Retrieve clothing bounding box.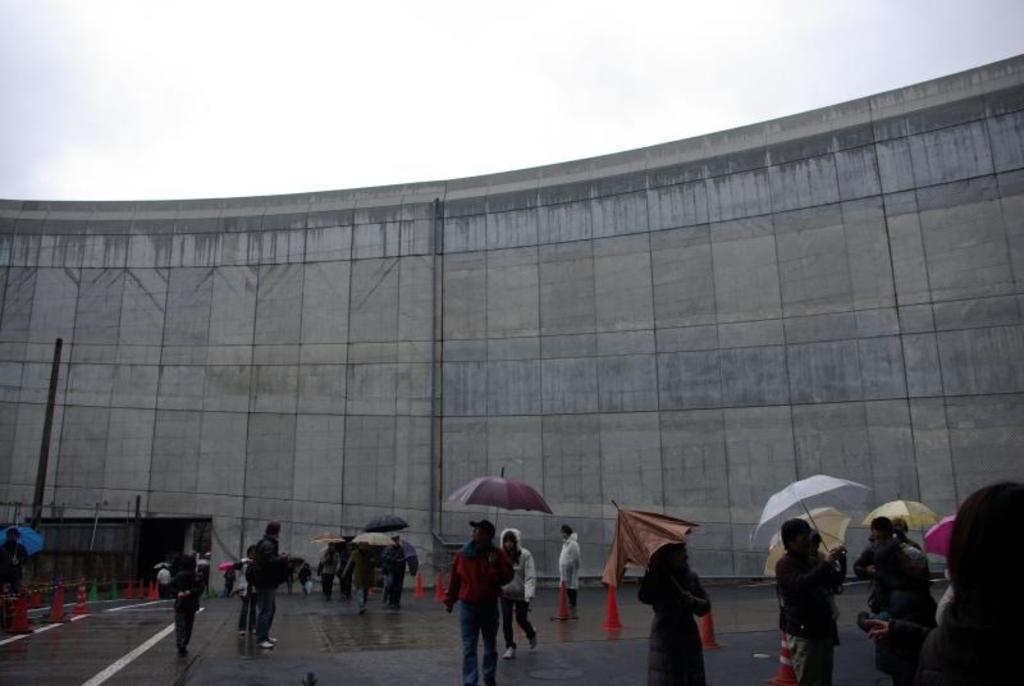
Bounding box: bbox(250, 534, 292, 642).
